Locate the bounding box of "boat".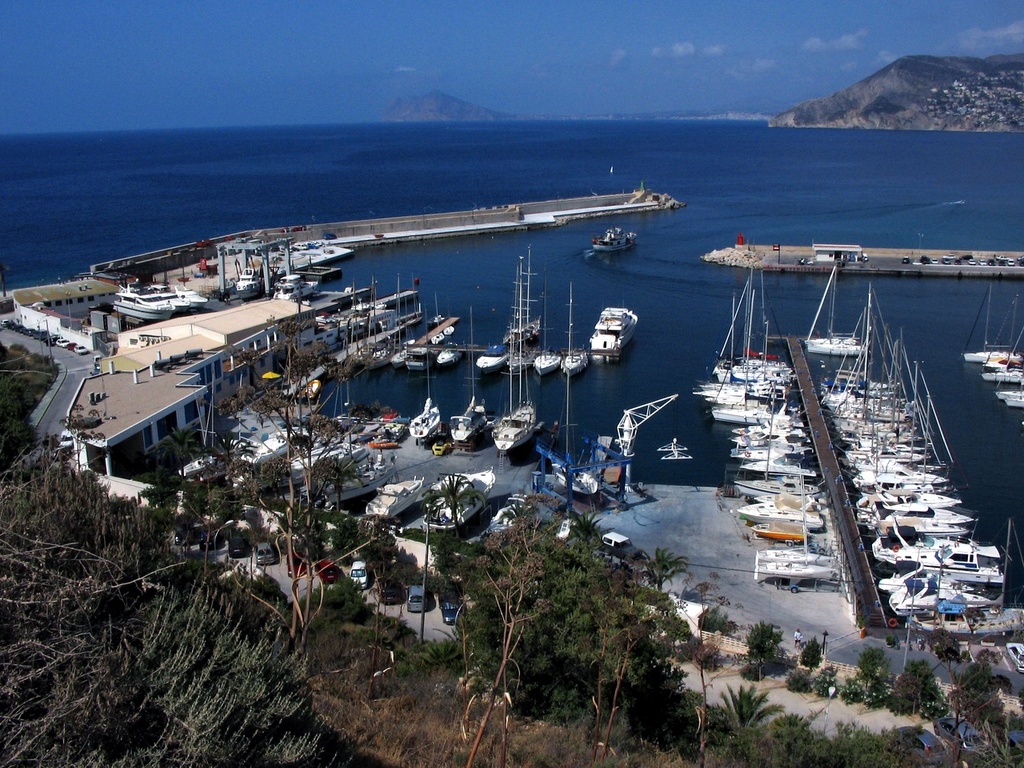
Bounding box: {"left": 482, "top": 490, "right": 539, "bottom": 538}.
